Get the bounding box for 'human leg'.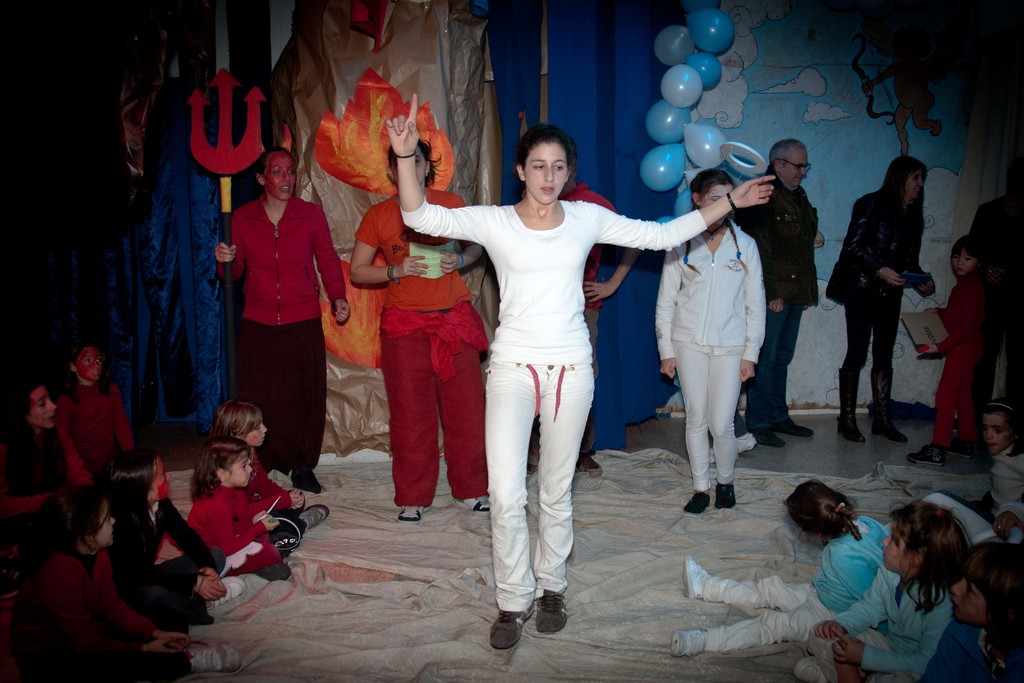
[left=533, top=391, right=608, bottom=634].
